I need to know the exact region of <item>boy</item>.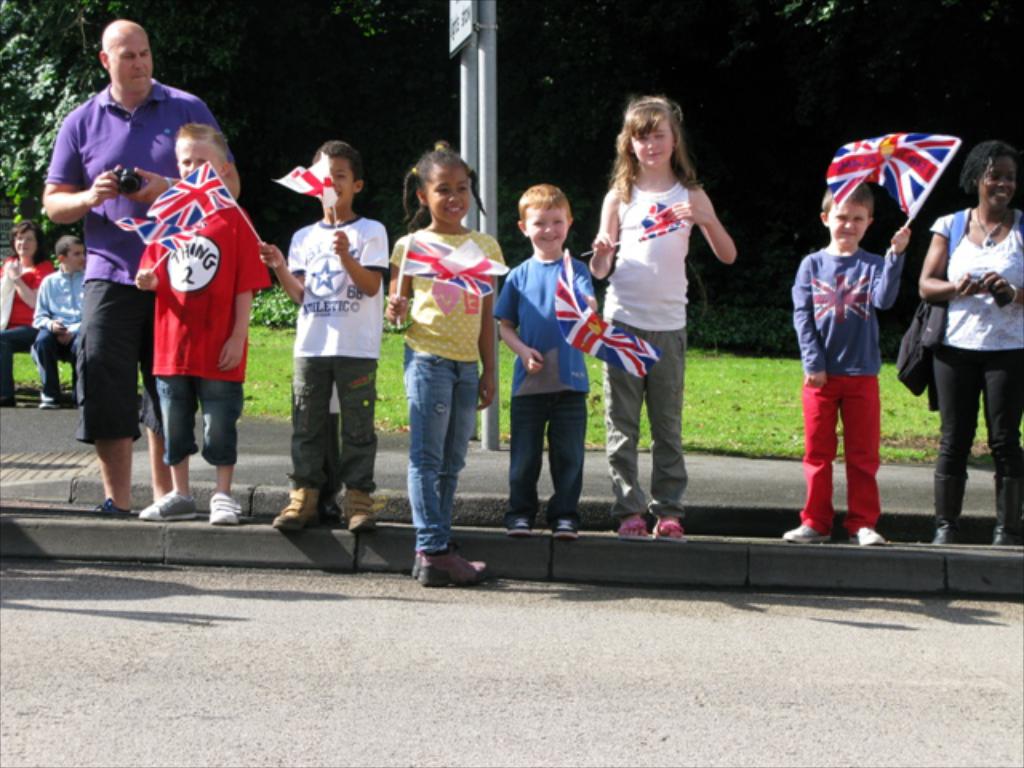
Region: <bbox>30, 235, 86, 410</bbox>.
